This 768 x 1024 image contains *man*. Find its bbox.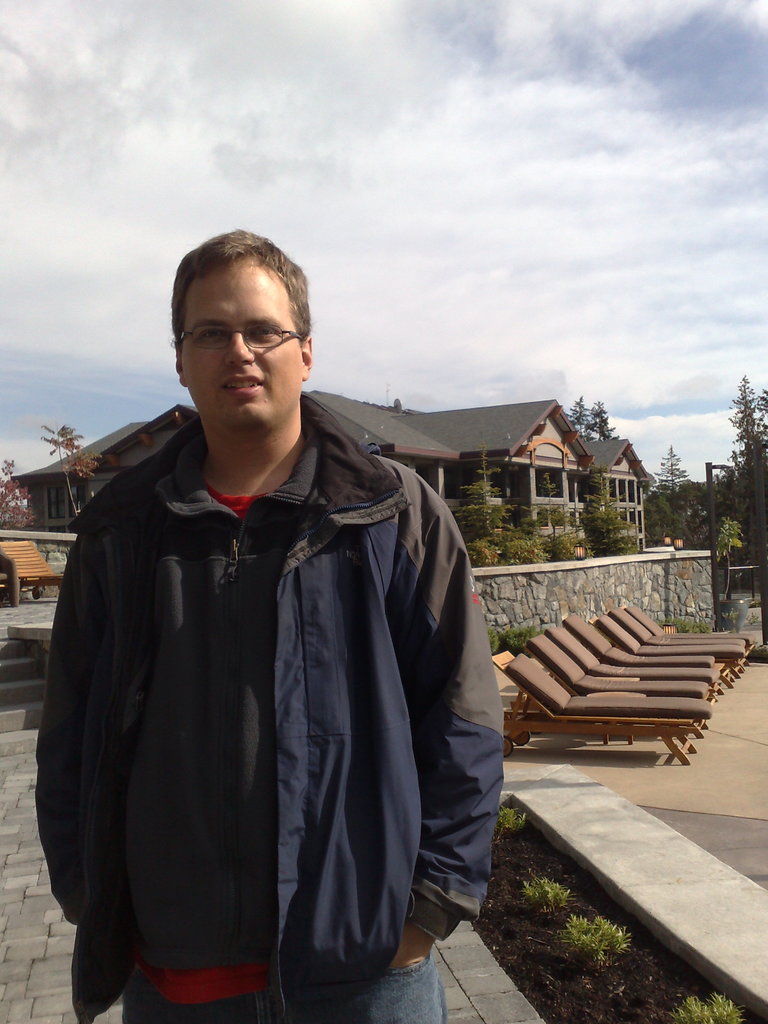
region(33, 230, 540, 1023).
